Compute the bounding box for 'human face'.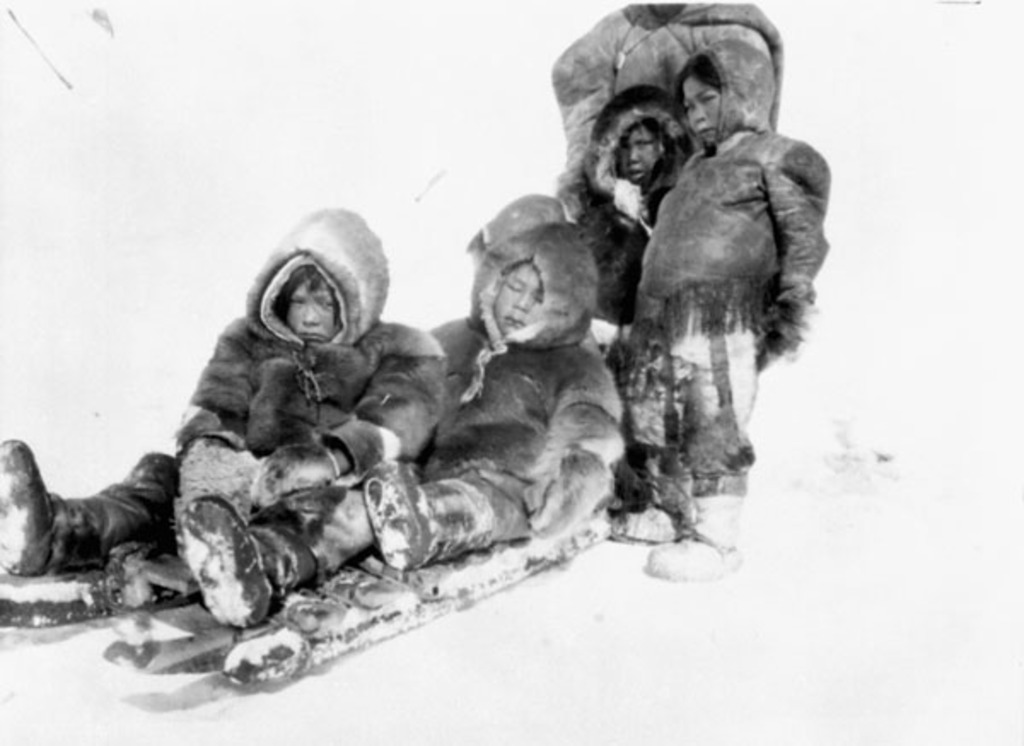
493:265:544:333.
